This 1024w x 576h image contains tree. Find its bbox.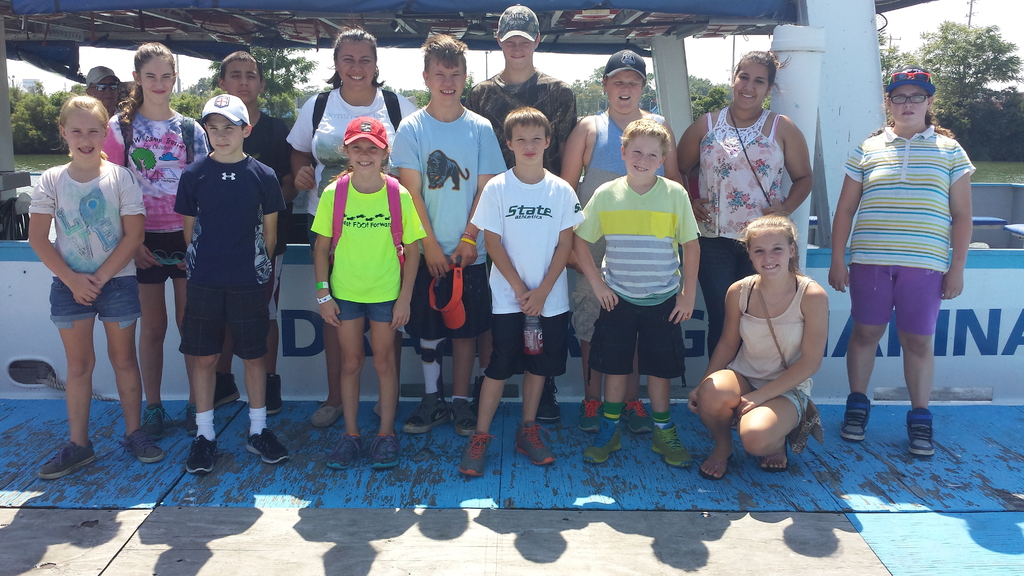
crop(925, 8, 1019, 127).
